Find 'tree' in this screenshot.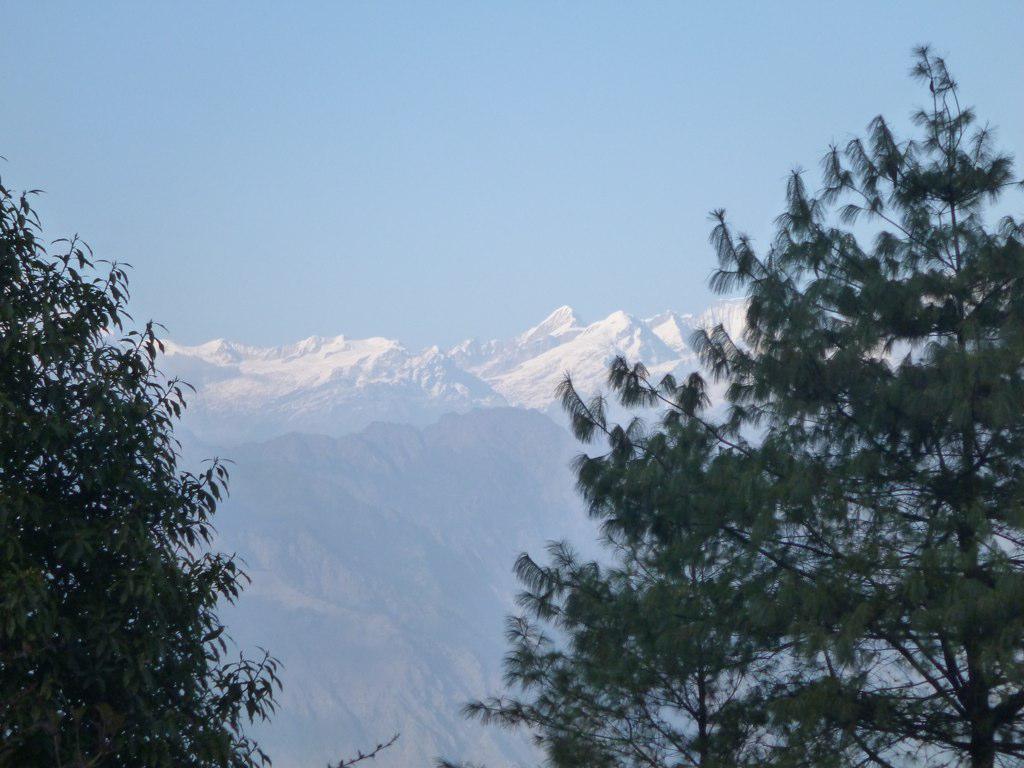
The bounding box for 'tree' is x1=0, y1=148, x2=404, y2=767.
